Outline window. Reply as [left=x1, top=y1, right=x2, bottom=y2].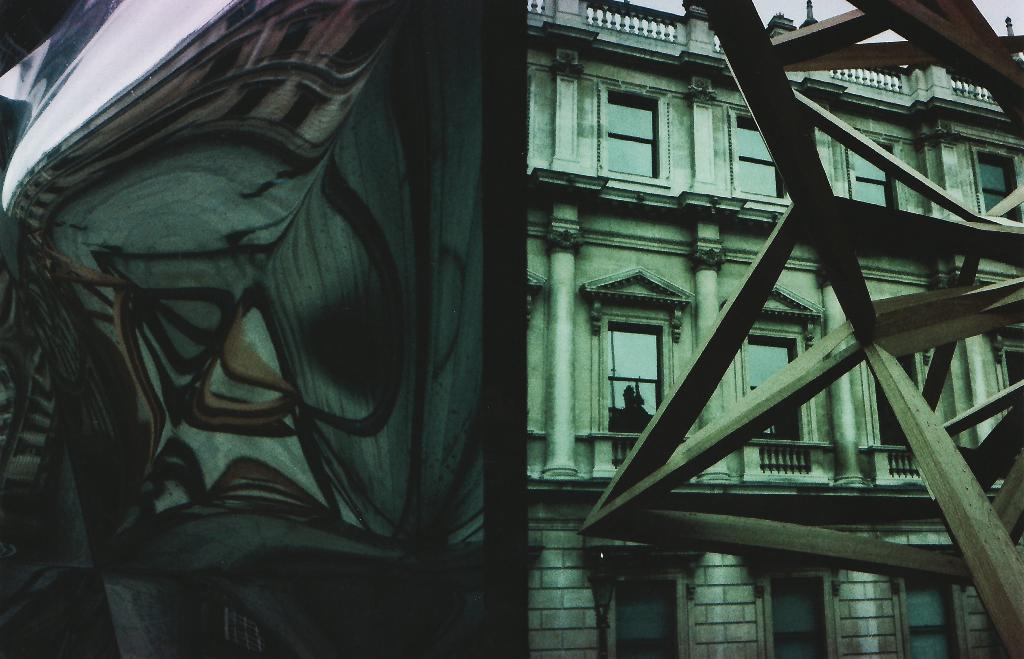
[left=833, top=133, right=909, bottom=220].
